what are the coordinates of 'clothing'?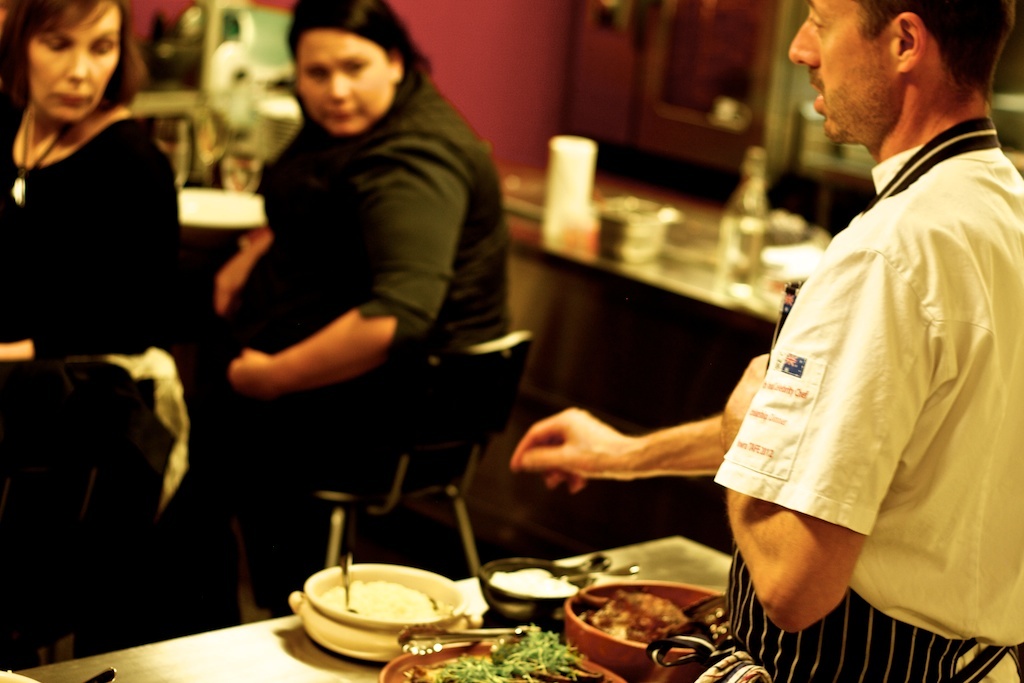
<bbox>213, 63, 515, 614</bbox>.
